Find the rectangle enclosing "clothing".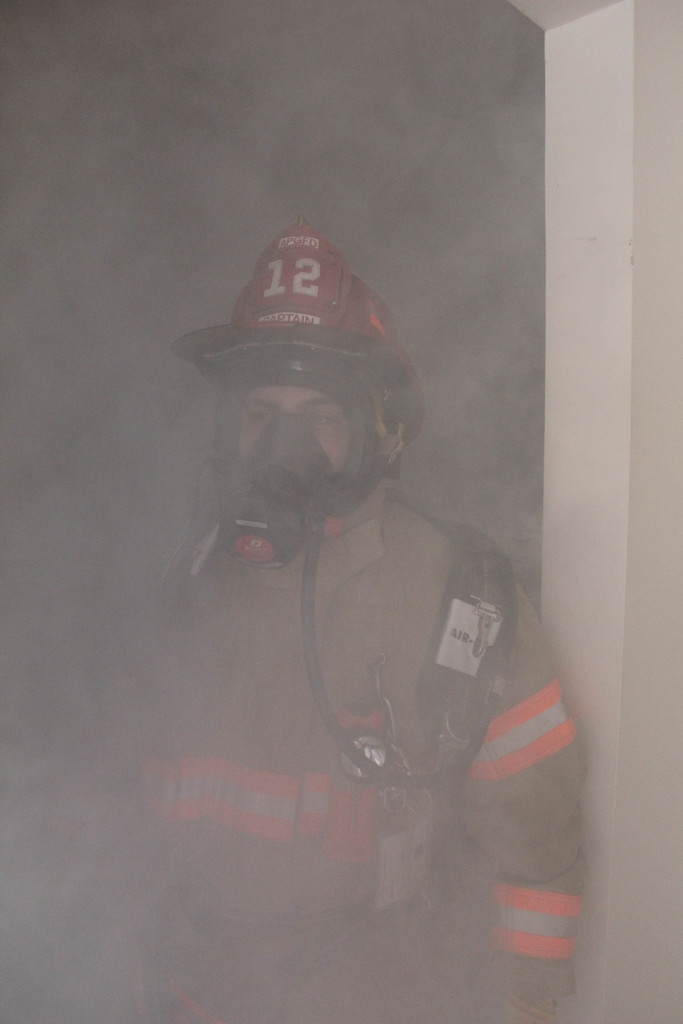
[x1=111, y1=490, x2=588, y2=1020].
